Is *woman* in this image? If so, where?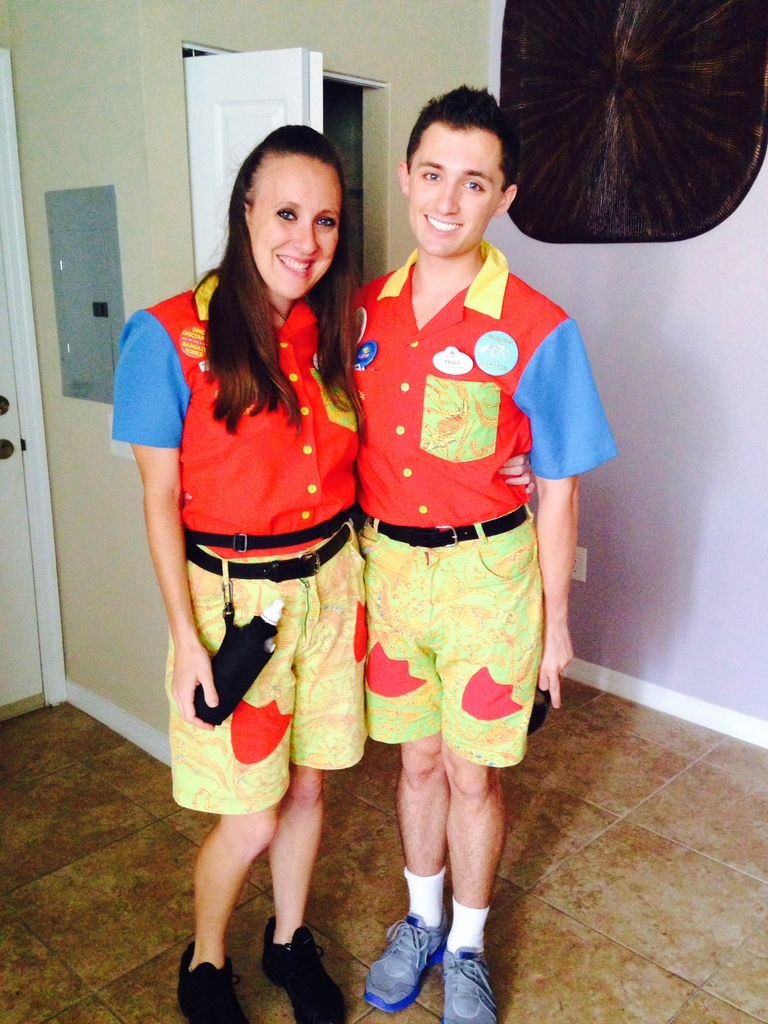
Yes, at 141:109:407:996.
